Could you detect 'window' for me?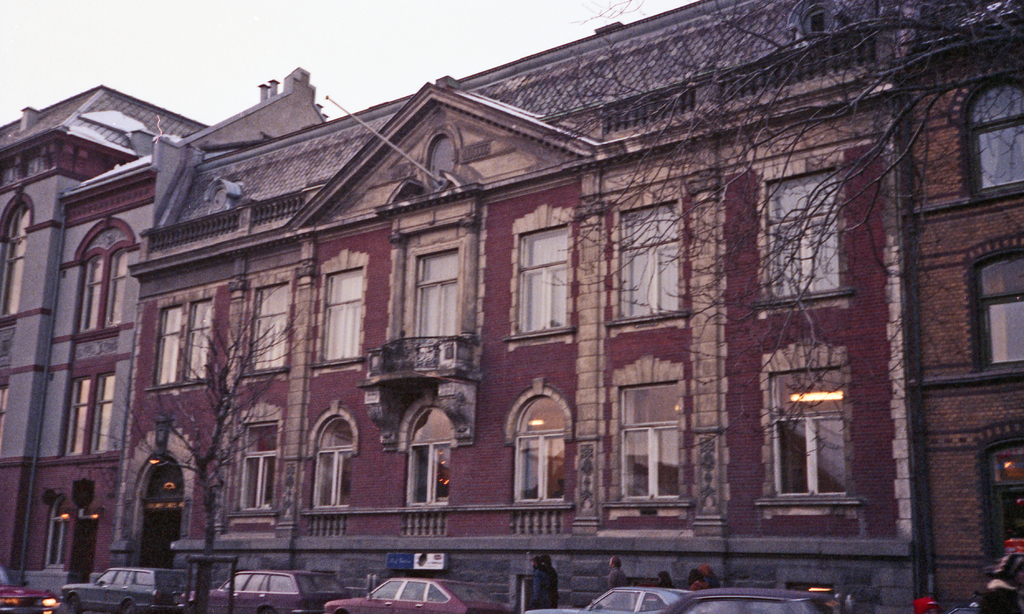
Detection result: pyautogui.locateOnScreen(77, 227, 122, 337).
